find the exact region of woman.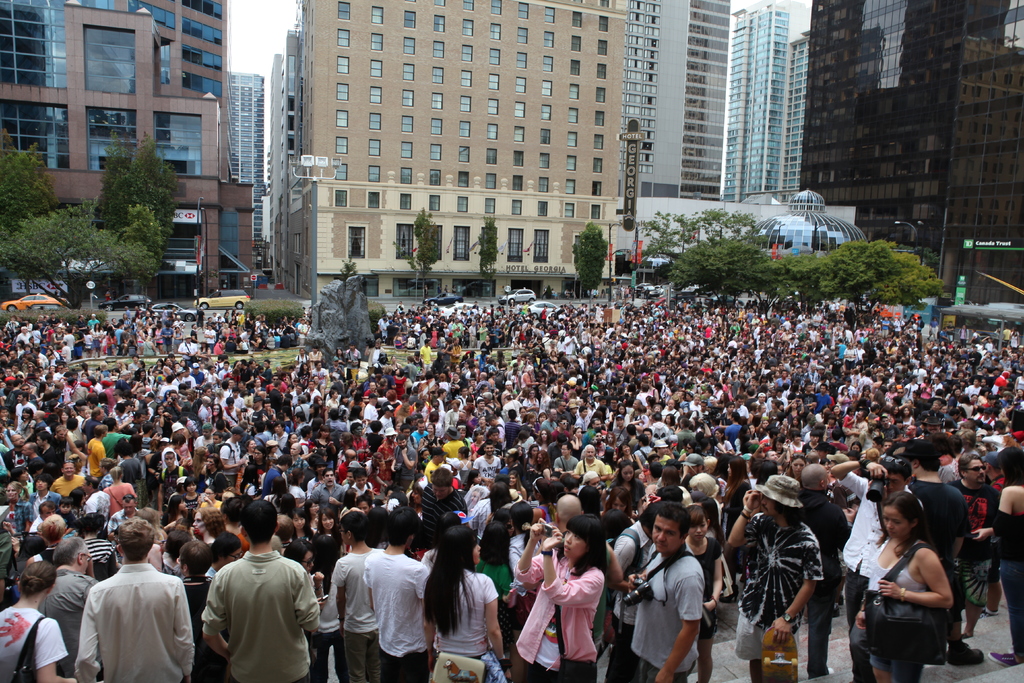
Exact region: box=[160, 491, 187, 531].
